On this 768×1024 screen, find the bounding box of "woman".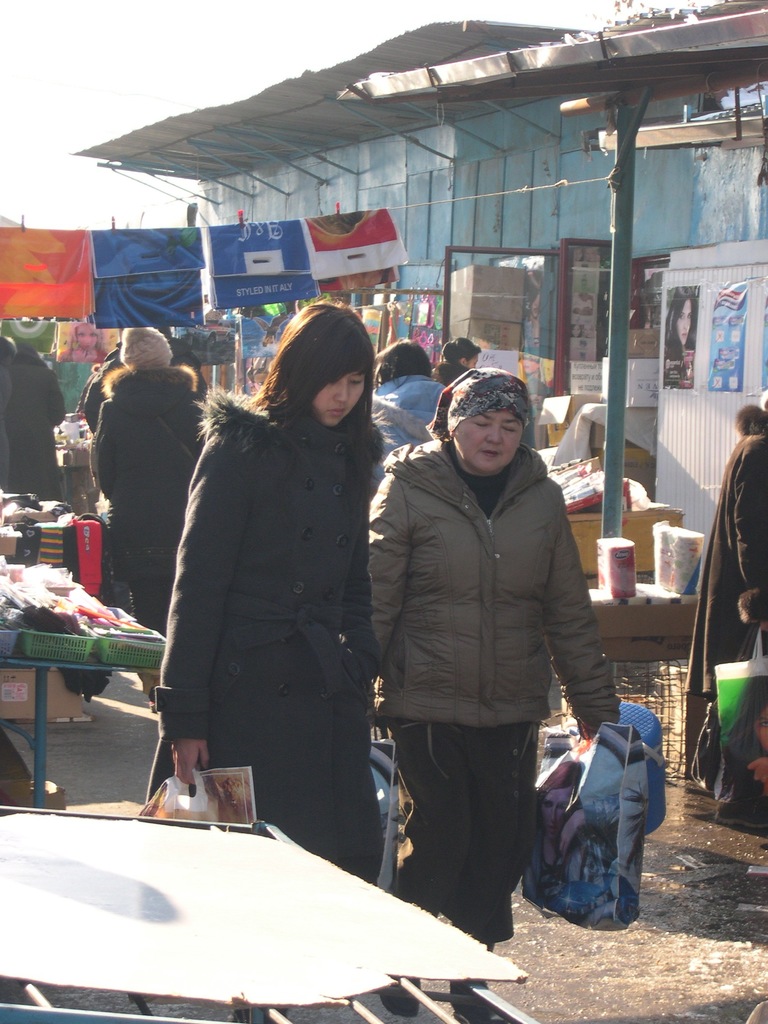
Bounding box: bbox=(156, 287, 411, 881).
